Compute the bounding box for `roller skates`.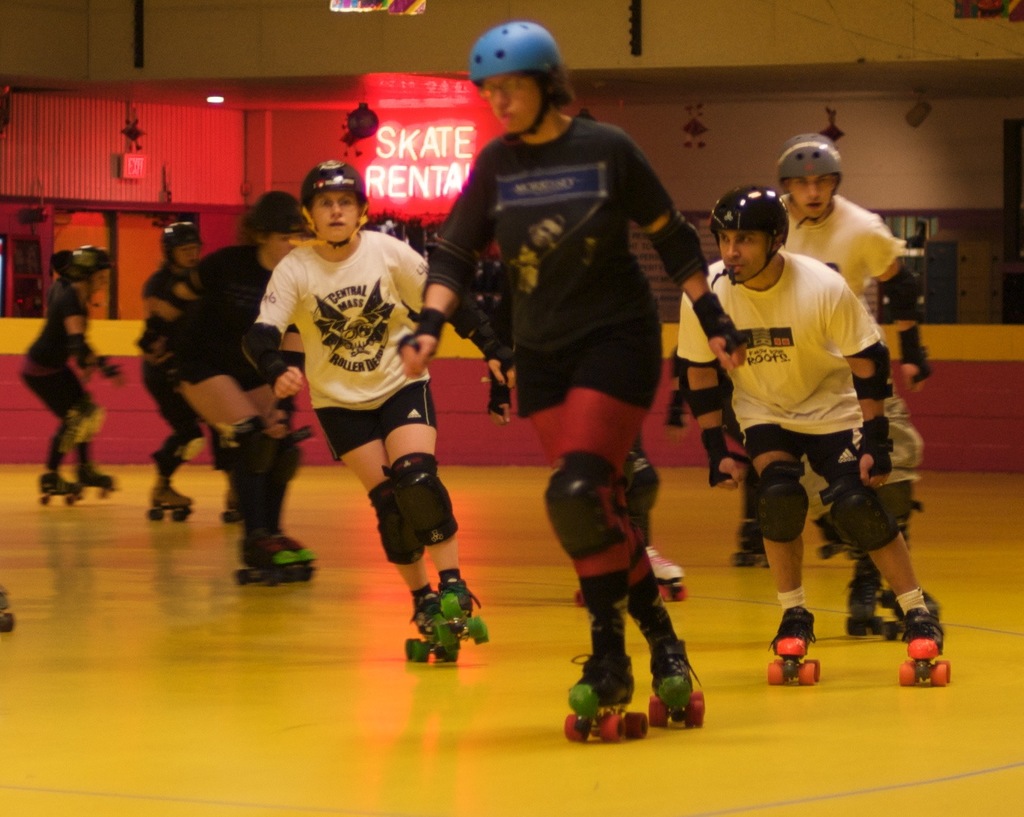
648/639/705/730.
